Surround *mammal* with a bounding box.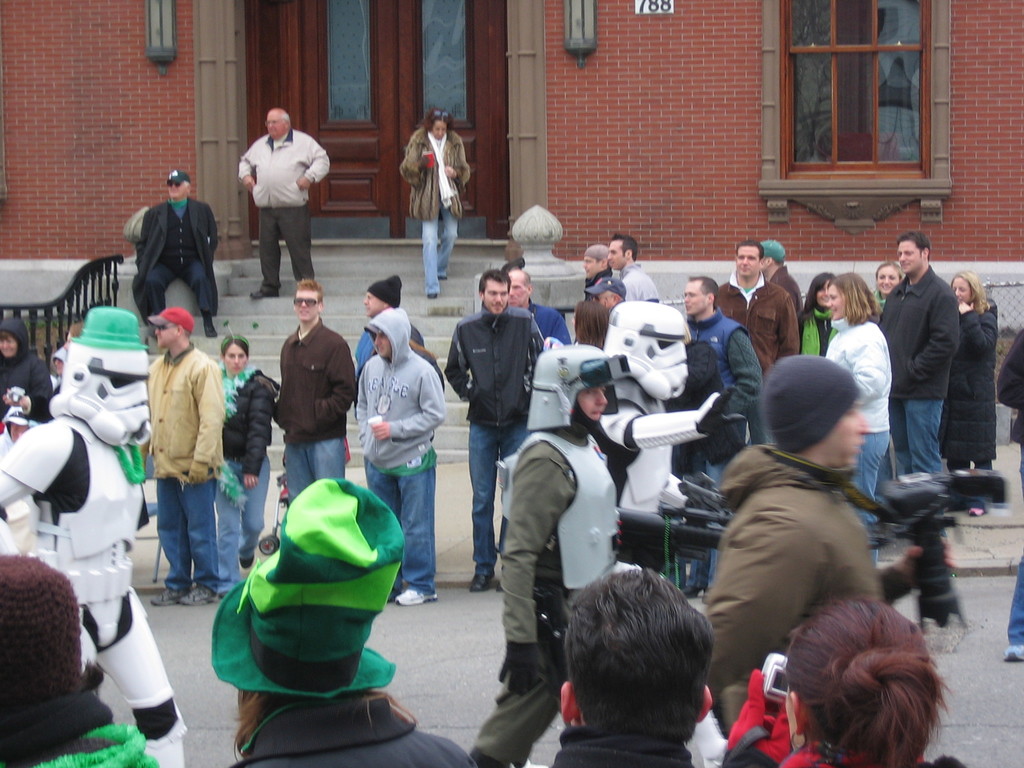
[806, 271, 832, 355].
